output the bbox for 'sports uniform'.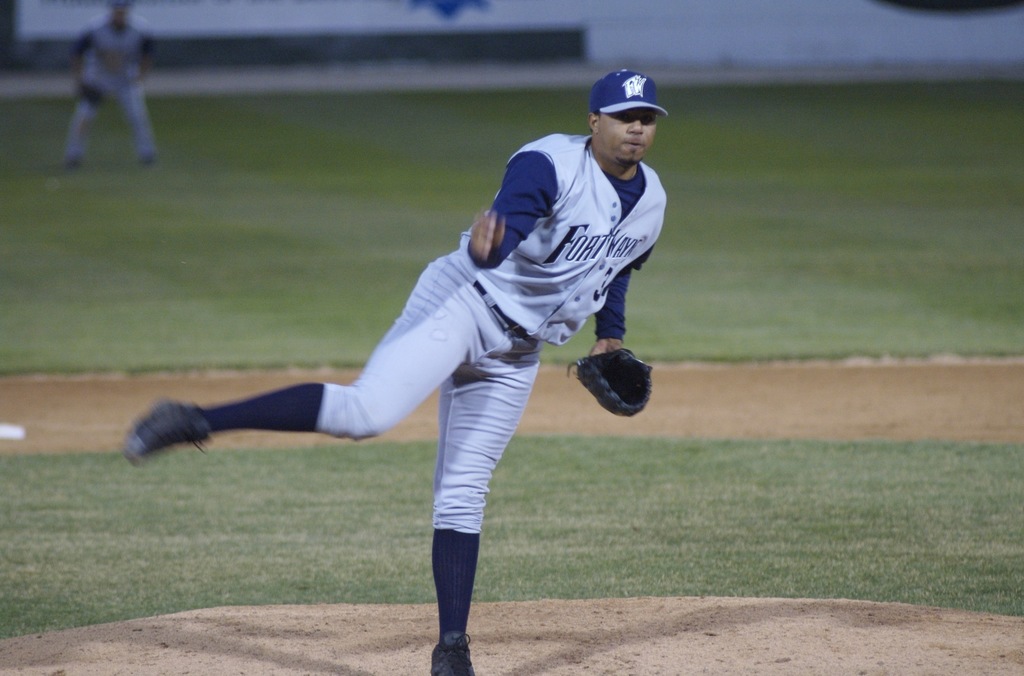
<box>163,79,653,657</box>.
